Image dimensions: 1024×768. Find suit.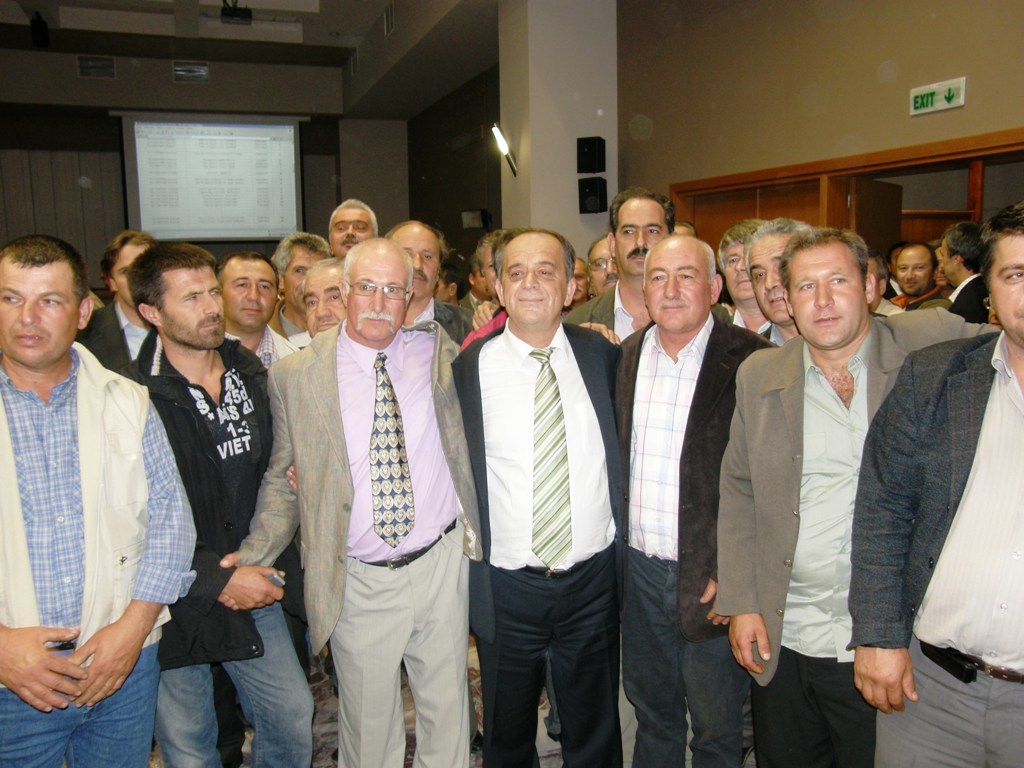
bbox=(237, 315, 488, 767).
